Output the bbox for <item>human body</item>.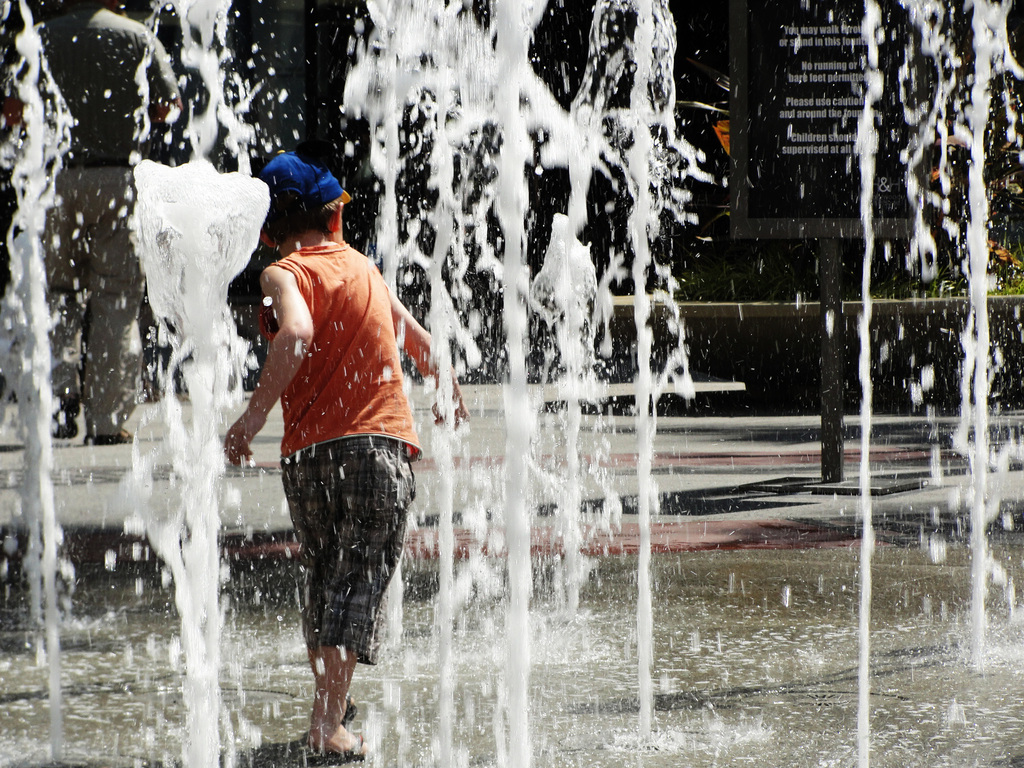
l=222, t=158, r=461, b=764.
